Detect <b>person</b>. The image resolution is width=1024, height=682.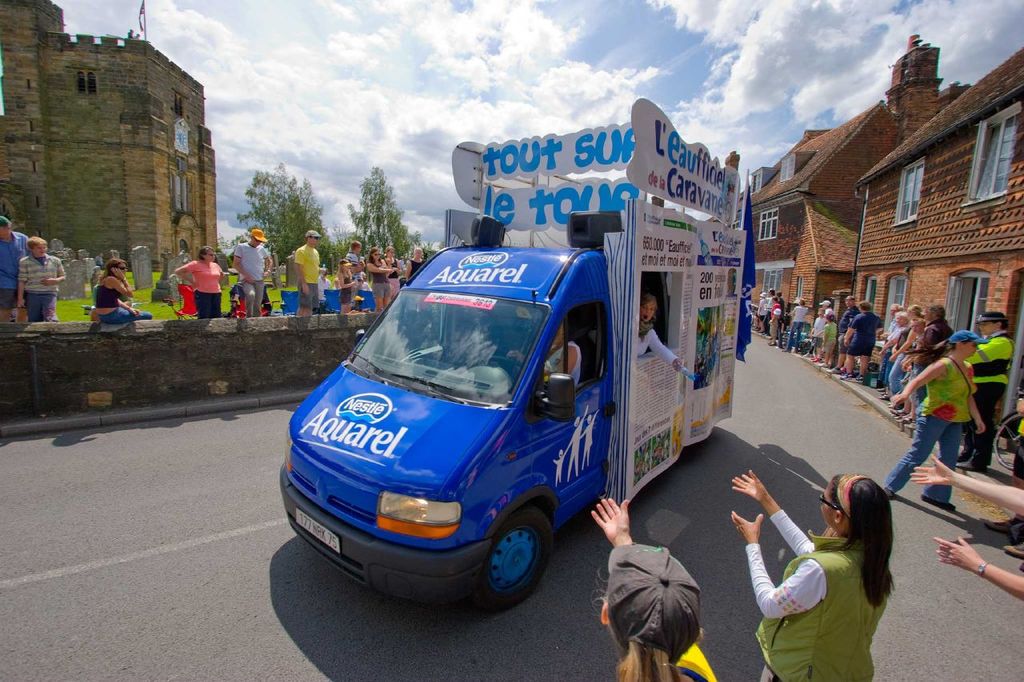
{"x1": 725, "y1": 462, "x2": 897, "y2": 681}.
